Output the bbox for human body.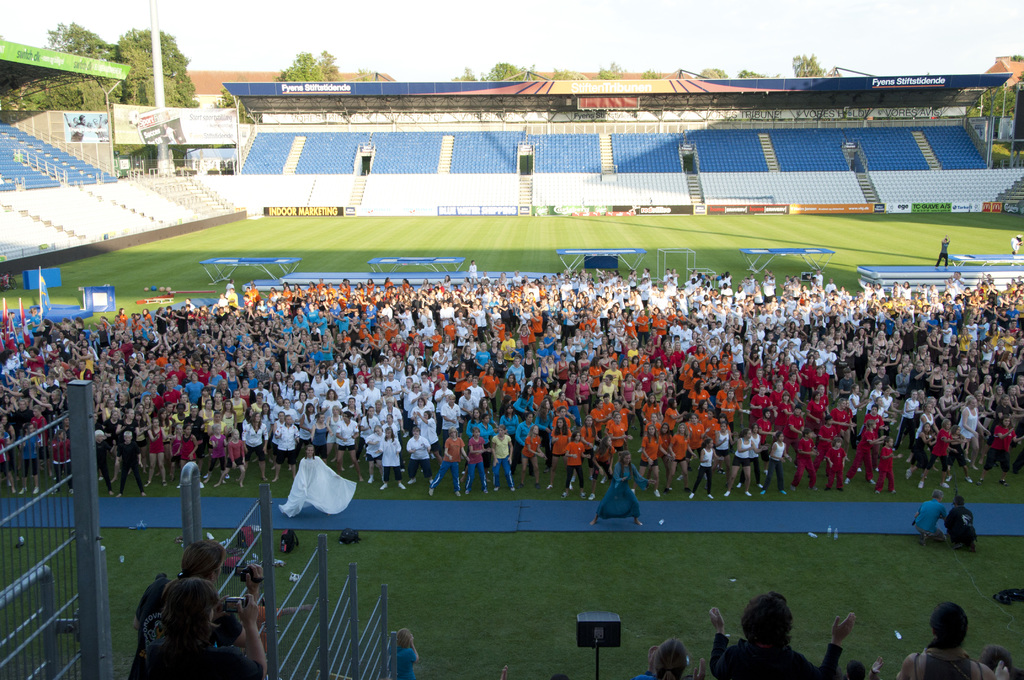
detection(824, 433, 857, 483).
